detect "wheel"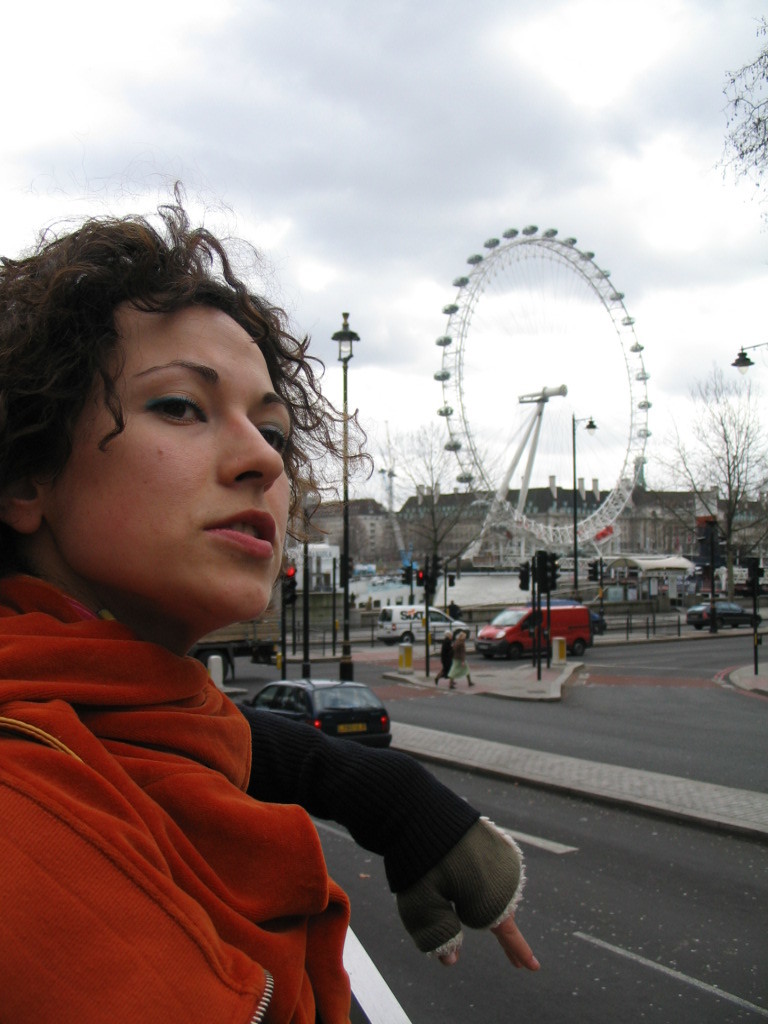
(left=712, top=618, right=723, bottom=632)
